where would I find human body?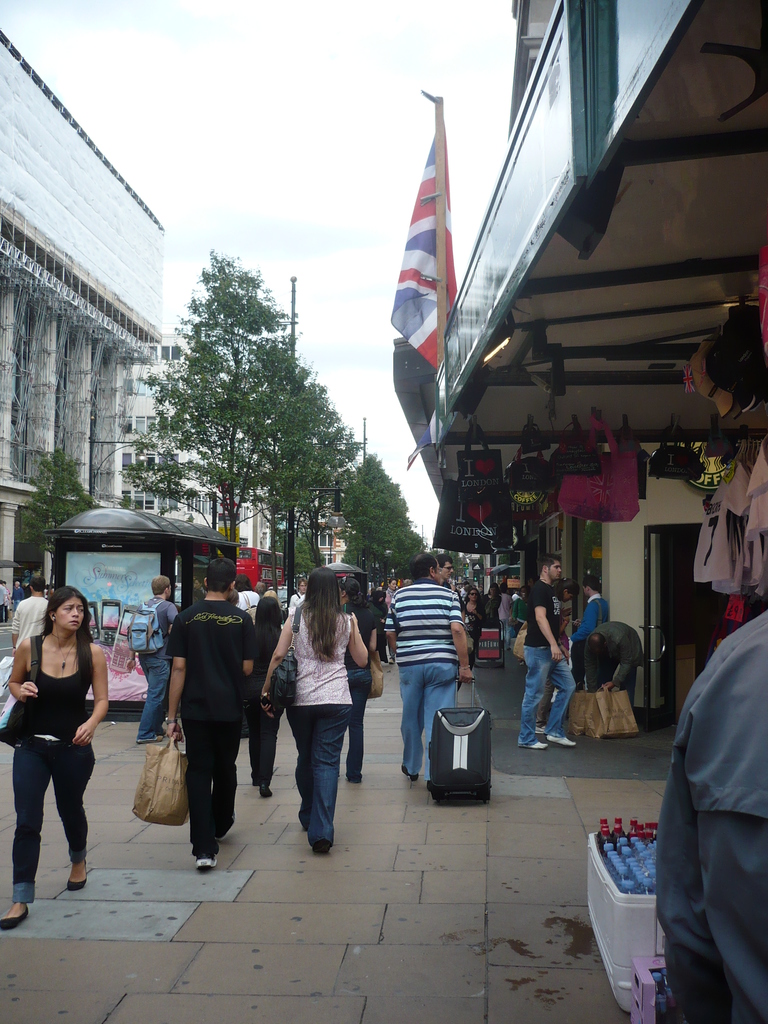
At region(247, 587, 289, 791).
